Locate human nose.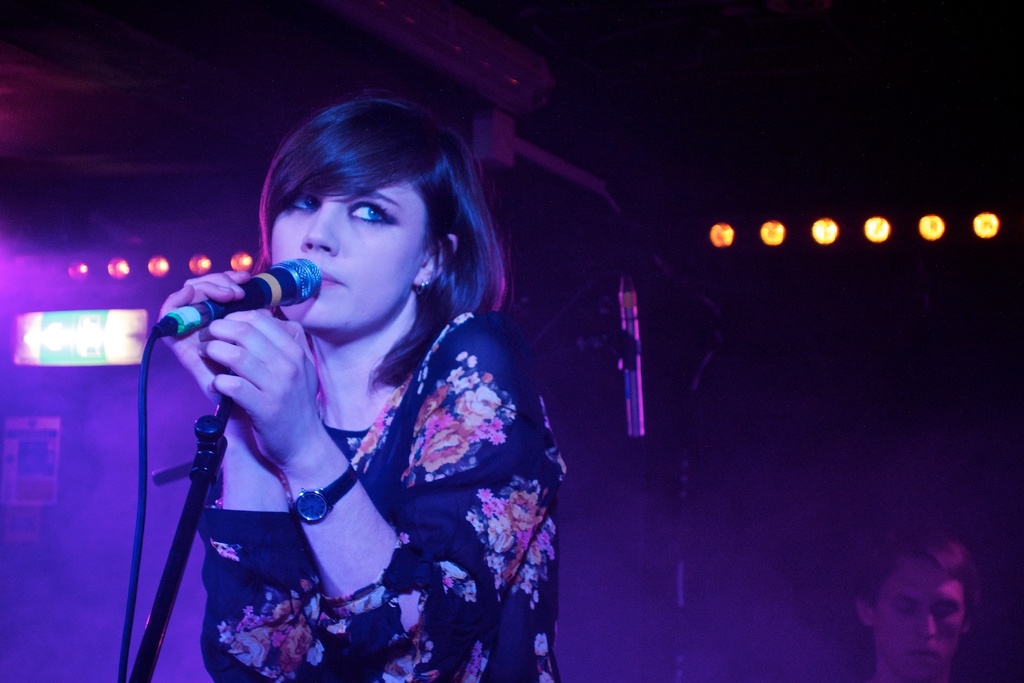
Bounding box: 300:195:338:253.
